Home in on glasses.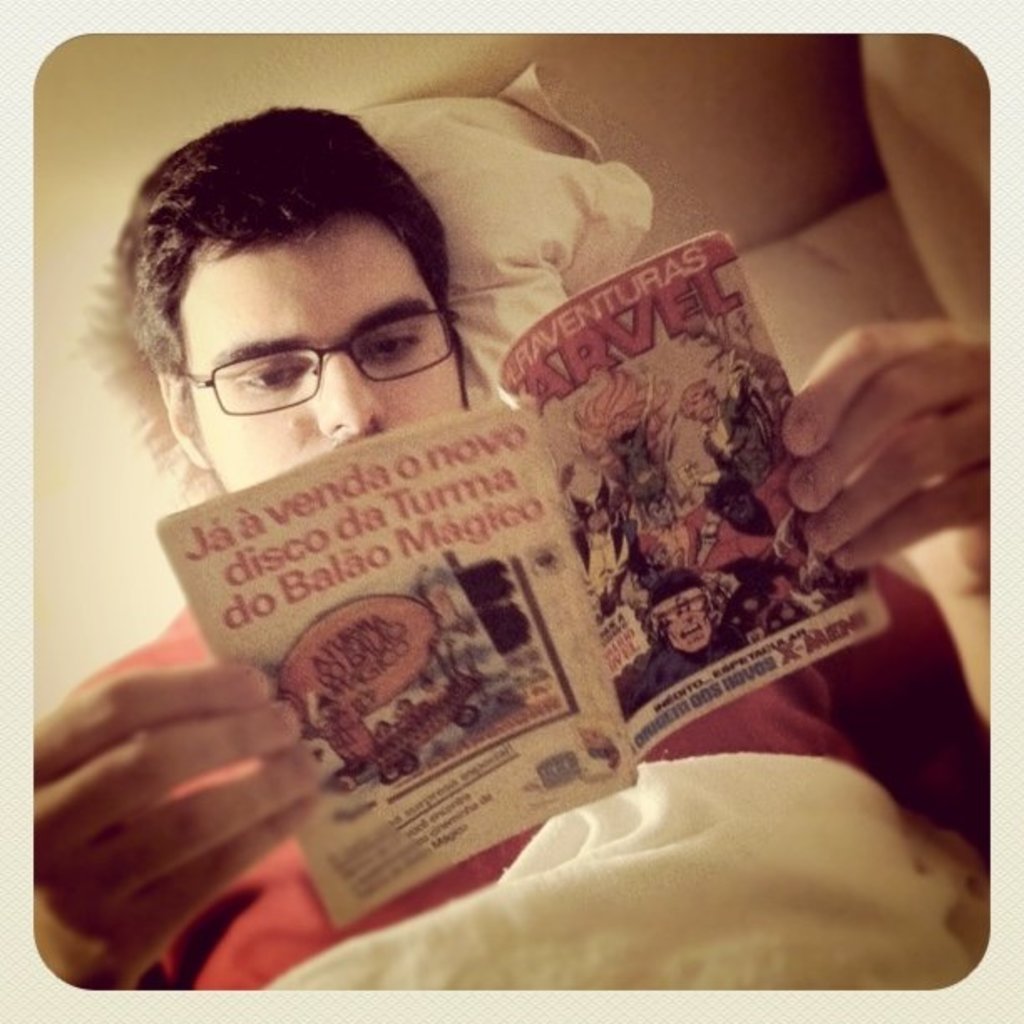
Homed in at [189,310,465,428].
